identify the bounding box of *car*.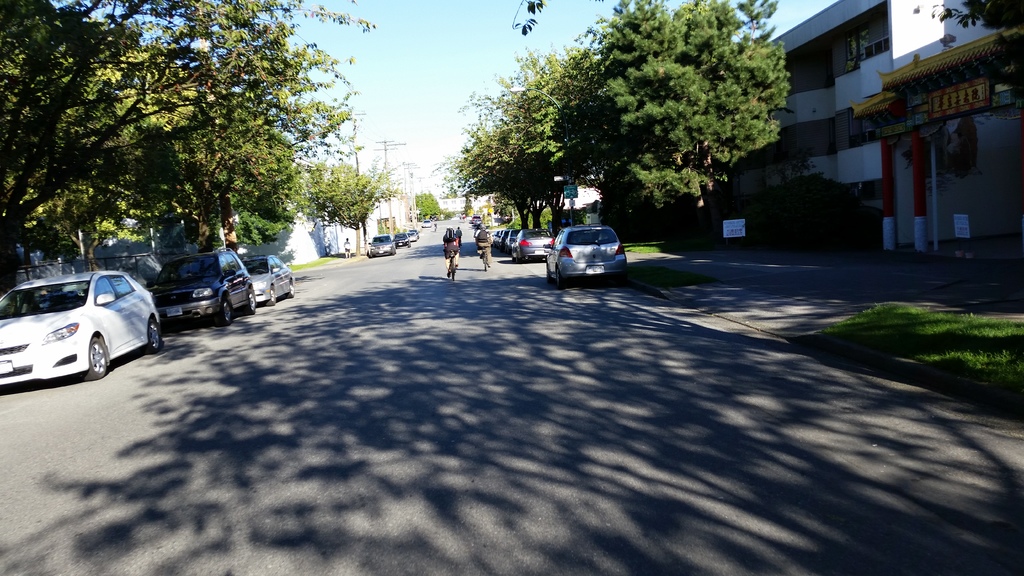
pyautogui.locateOnScreen(367, 236, 395, 258).
